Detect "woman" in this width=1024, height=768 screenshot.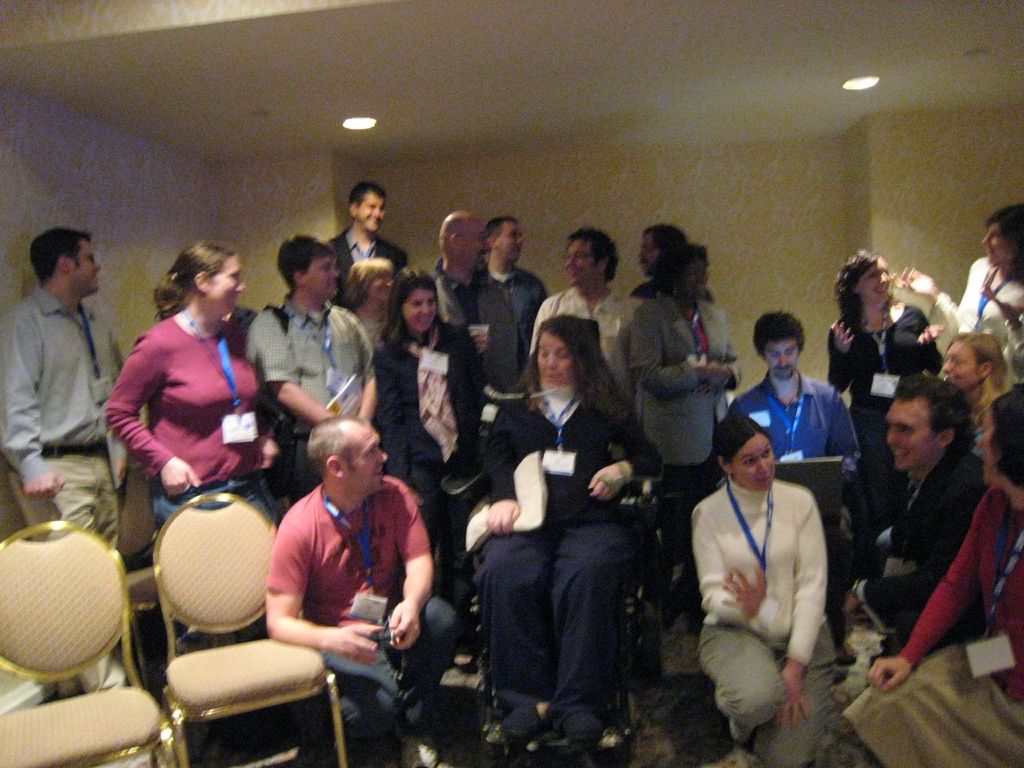
Detection: 844 382 1023 767.
